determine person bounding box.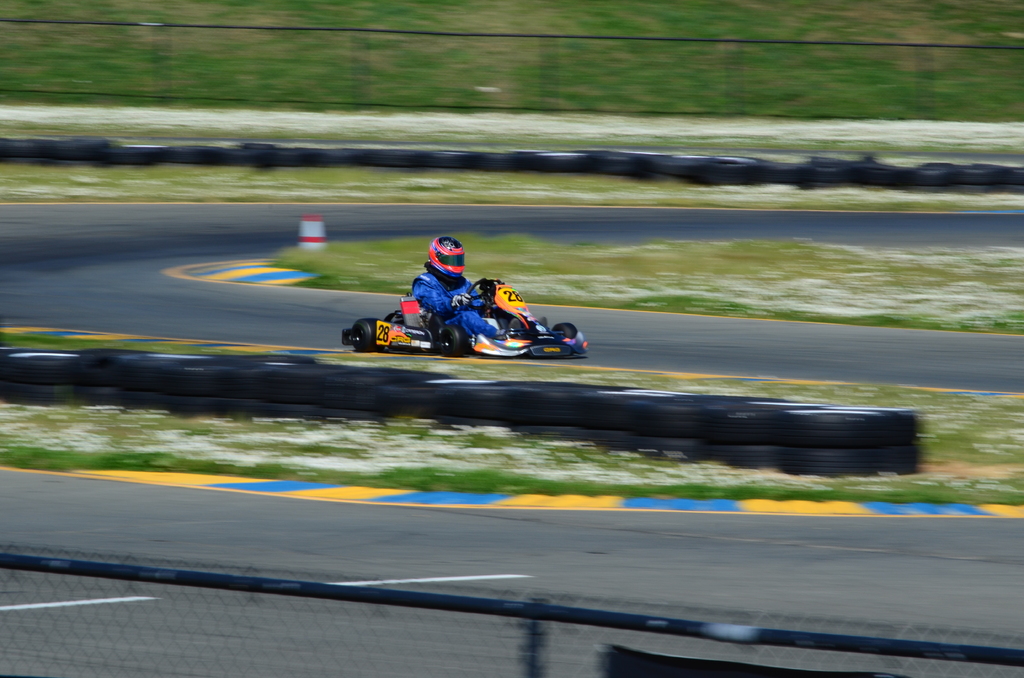
Determined: <box>390,238,509,332</box>.
